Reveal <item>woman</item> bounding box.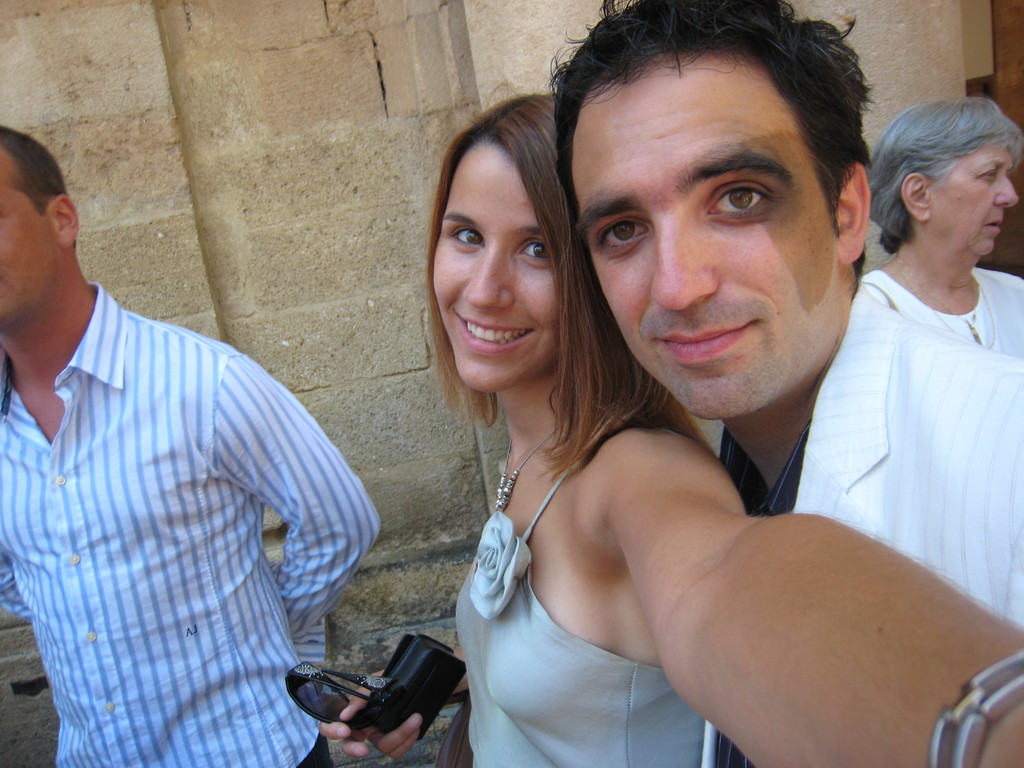
Revealed: locate(857, 94, 1023, 362).
